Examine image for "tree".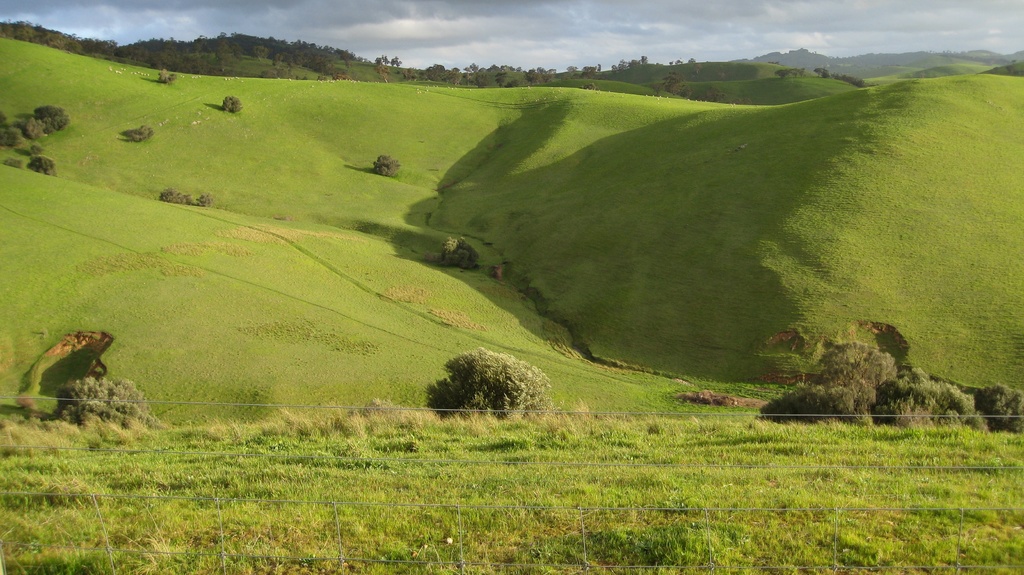
Examination result: [426, 340, 541, 414].
